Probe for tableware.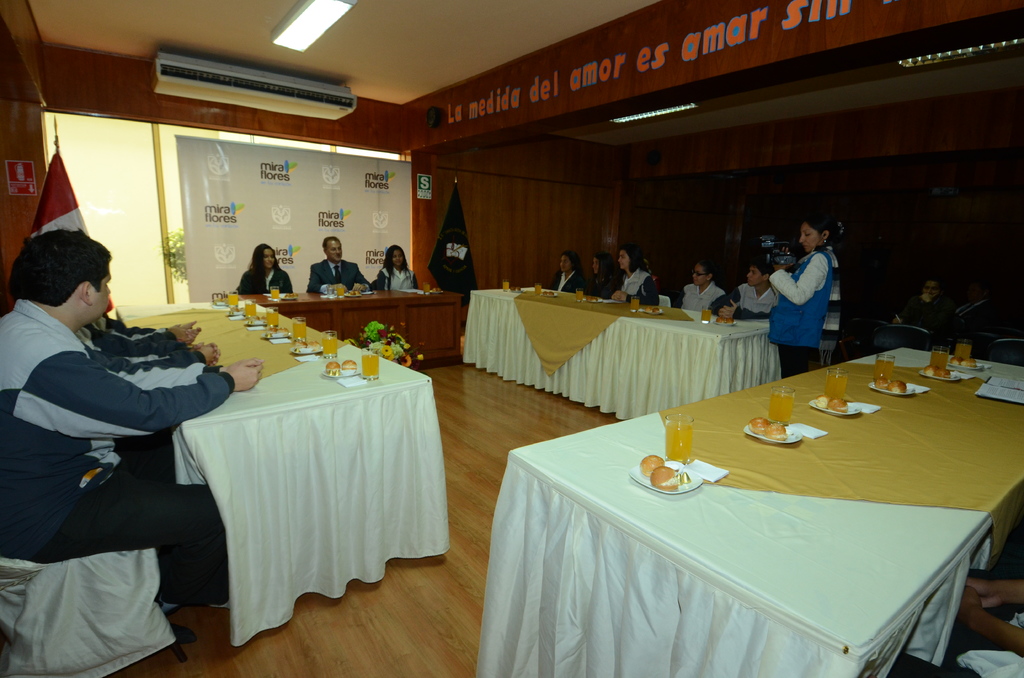
Probe result: [954,356,982,371].
